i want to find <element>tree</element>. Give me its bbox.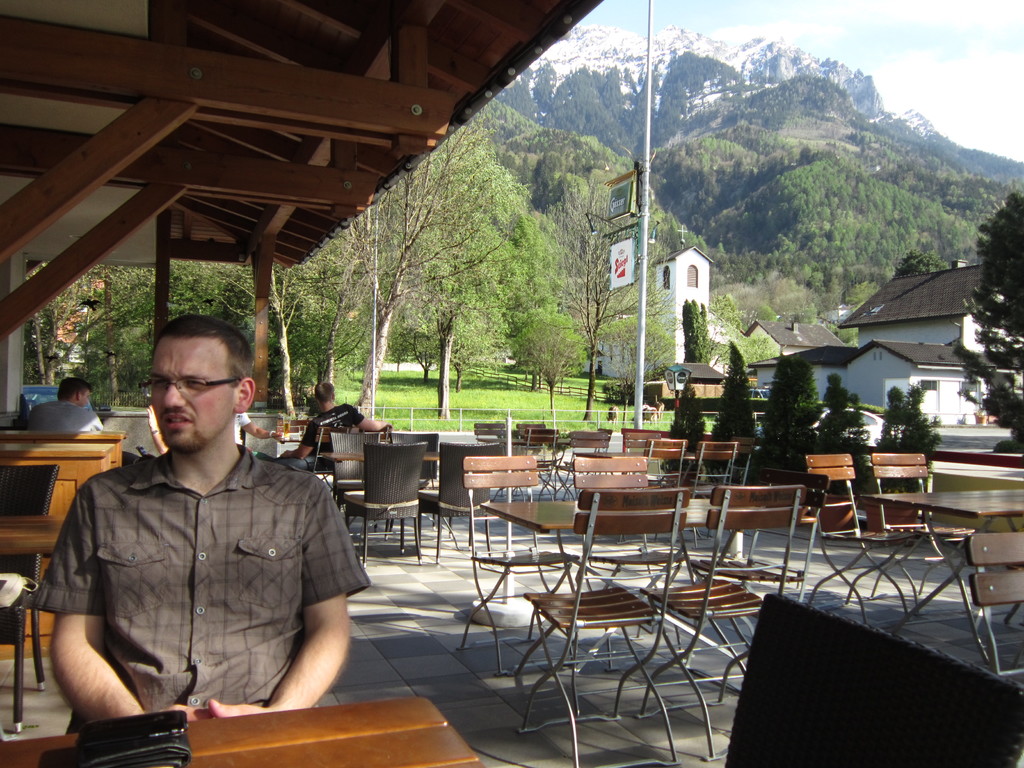
select_region(666, 384, 713, 478).
